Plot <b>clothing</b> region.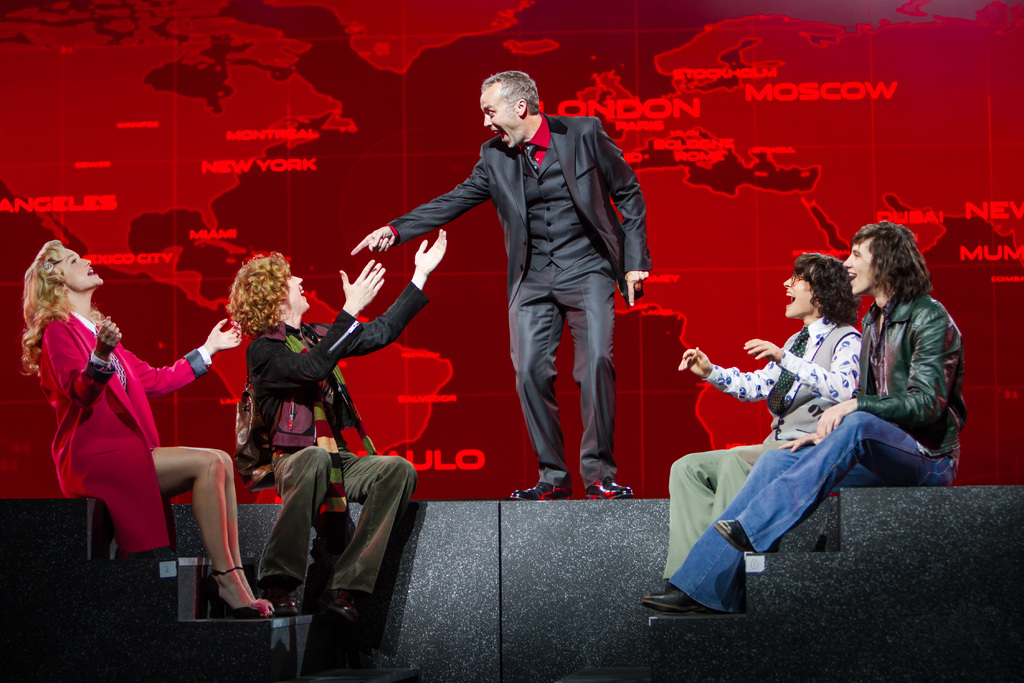
Plotted at (x1=506, y1=252, x2=618, y2=489).
